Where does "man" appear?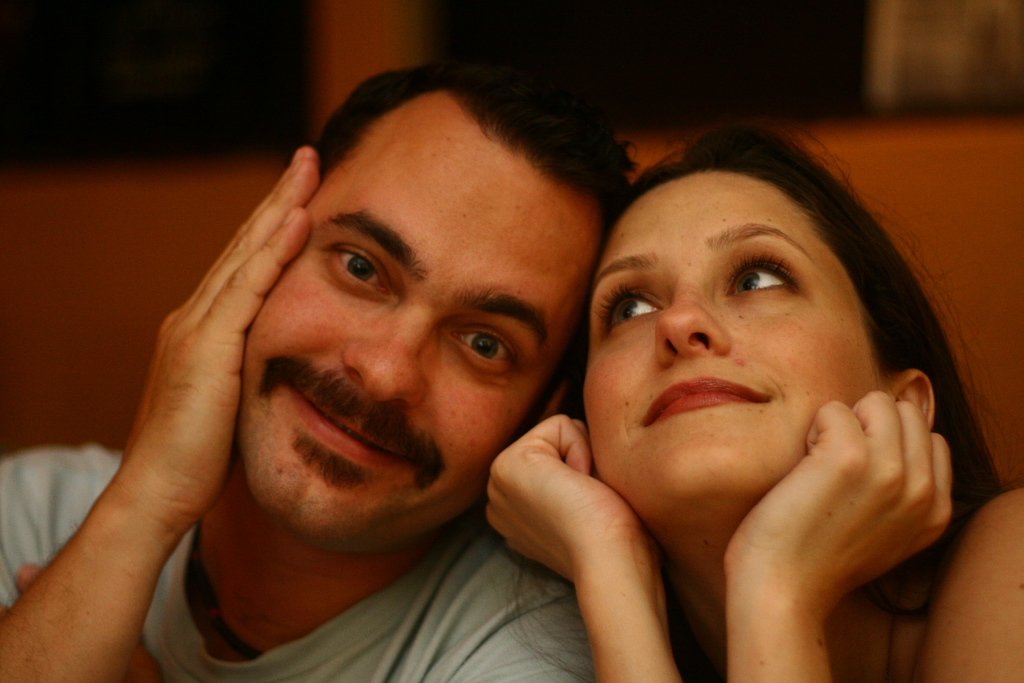
Appears at bbox=(81, 28, 734, 682).
